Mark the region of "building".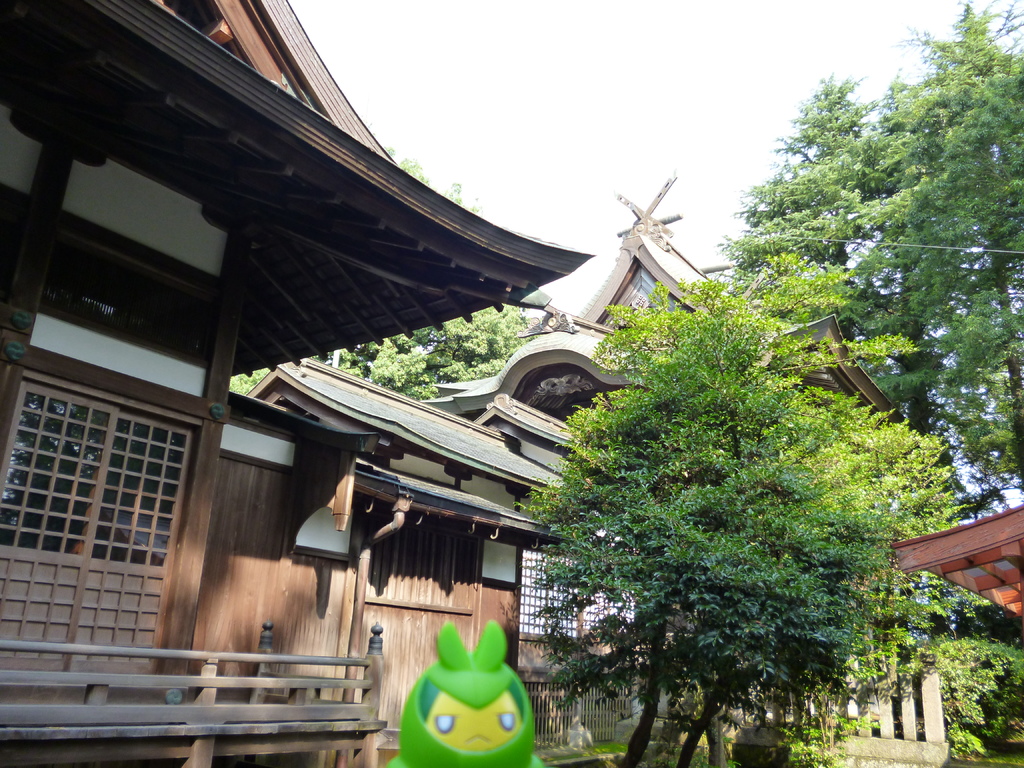
Region: (left=0, top=0, right=909, bottom=767).
